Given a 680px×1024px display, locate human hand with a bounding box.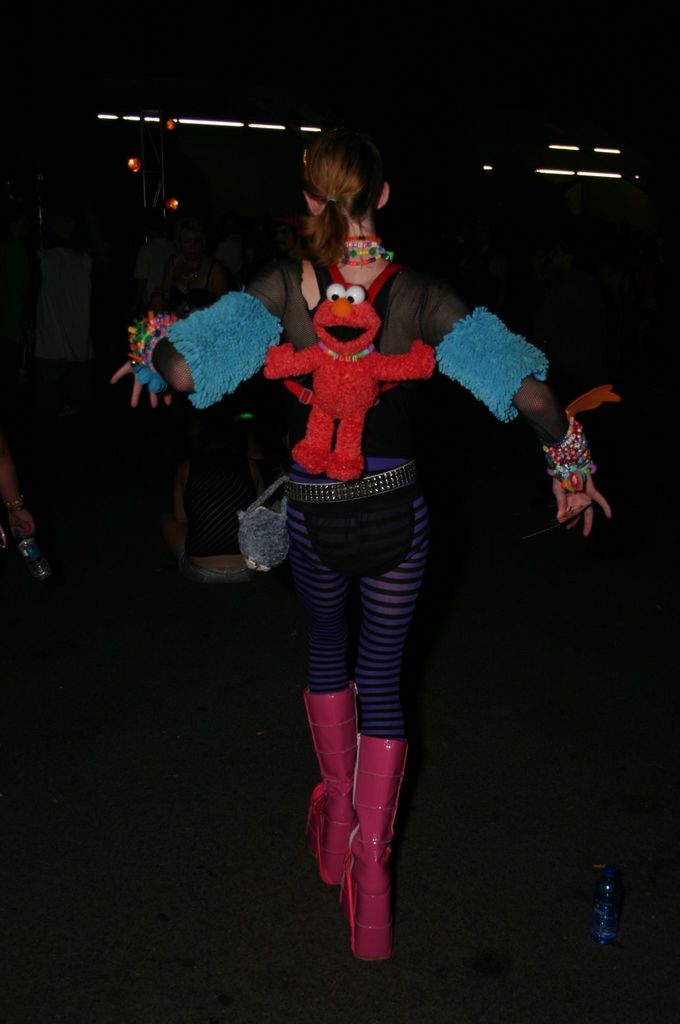
Located: rect(553, 457, 622, 547).
